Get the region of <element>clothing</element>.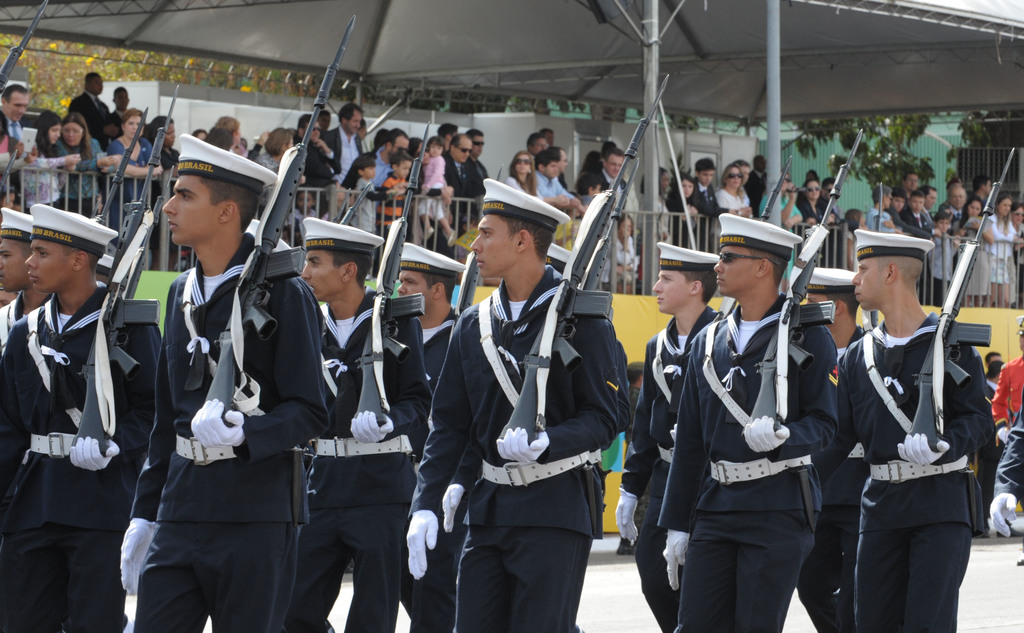
select_region(690, 182, 725, 211).
